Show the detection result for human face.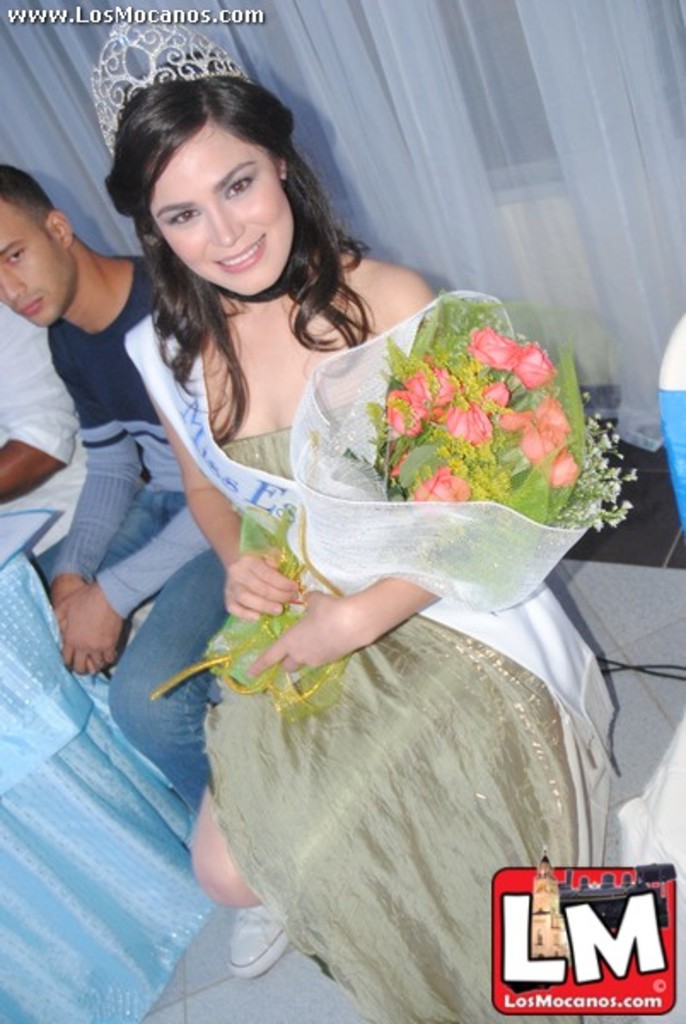
[x1=150, y1=121, x2=294, y2=300].
